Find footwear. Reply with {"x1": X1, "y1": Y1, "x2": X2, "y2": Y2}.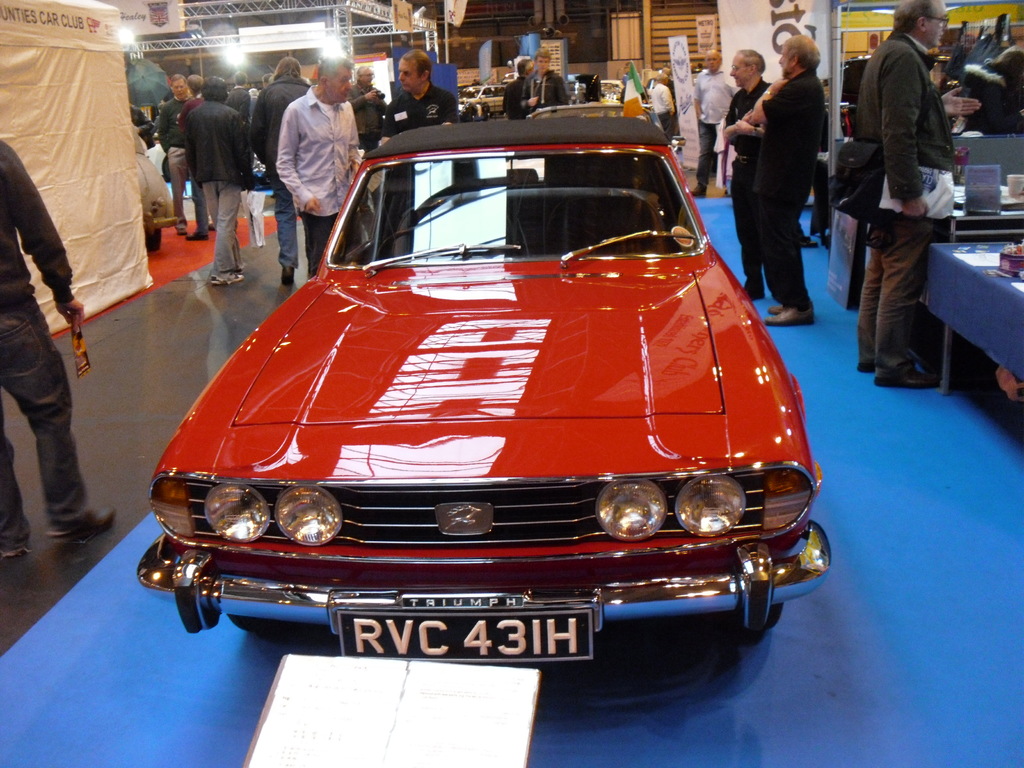
{"x1": 859, "y1": 360, "x2": 876, "y2": 373}.
